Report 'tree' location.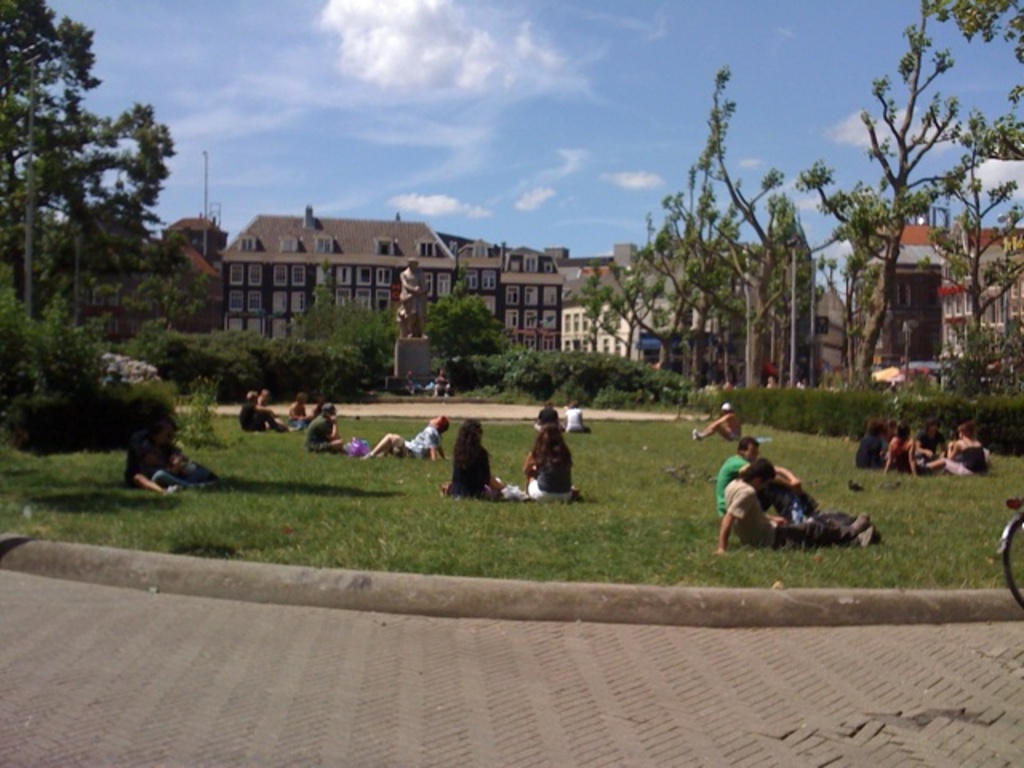
Report: bbox=(568, 66, 829, 397).
